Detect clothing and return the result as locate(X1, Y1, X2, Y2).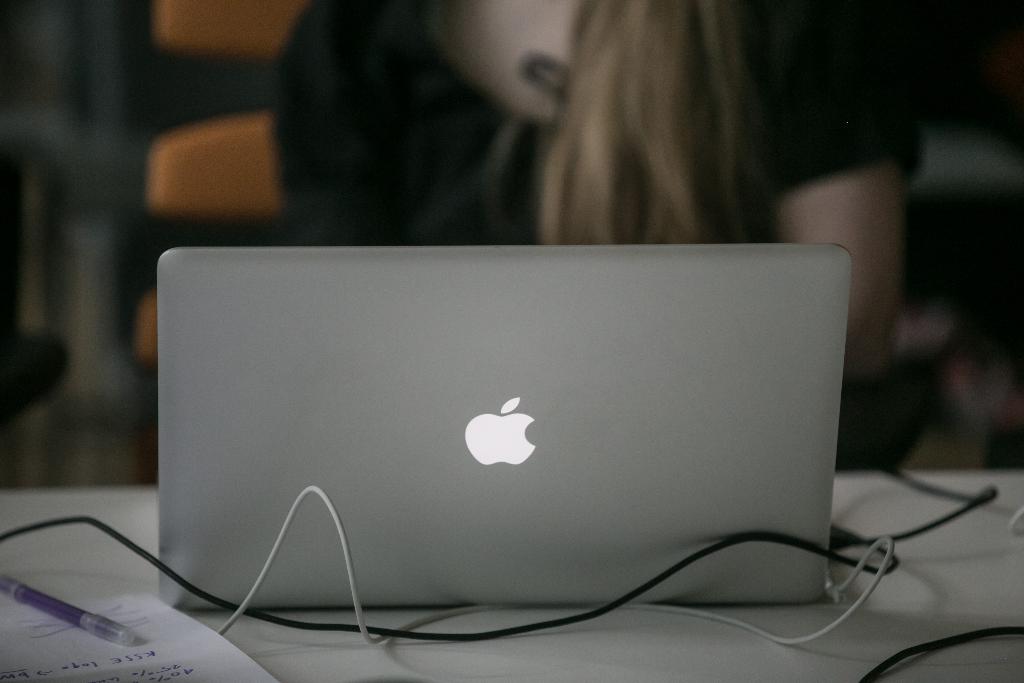
locate(264, 0, 968, 460).
